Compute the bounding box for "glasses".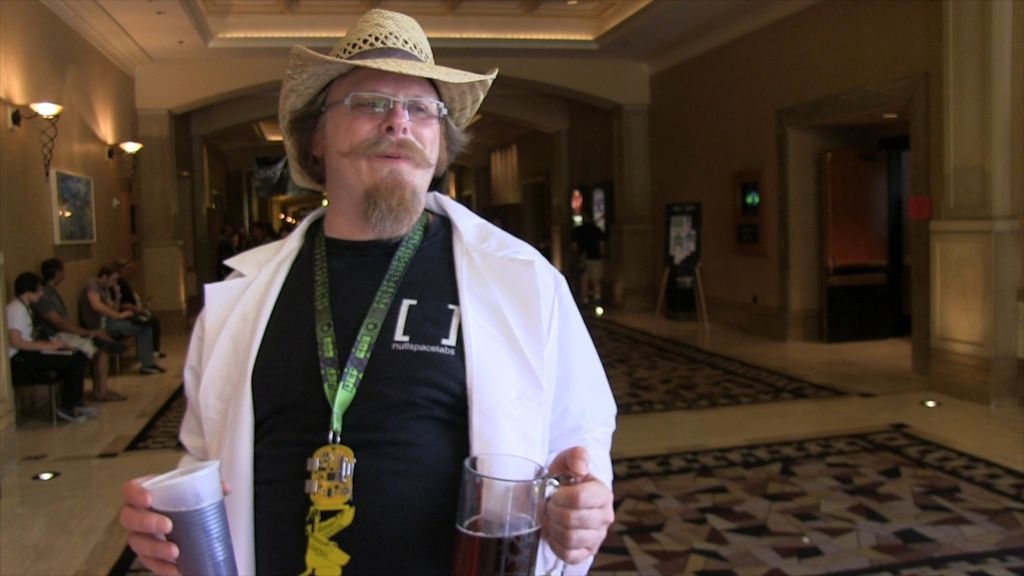
detection(320, 99, 453, 124).
